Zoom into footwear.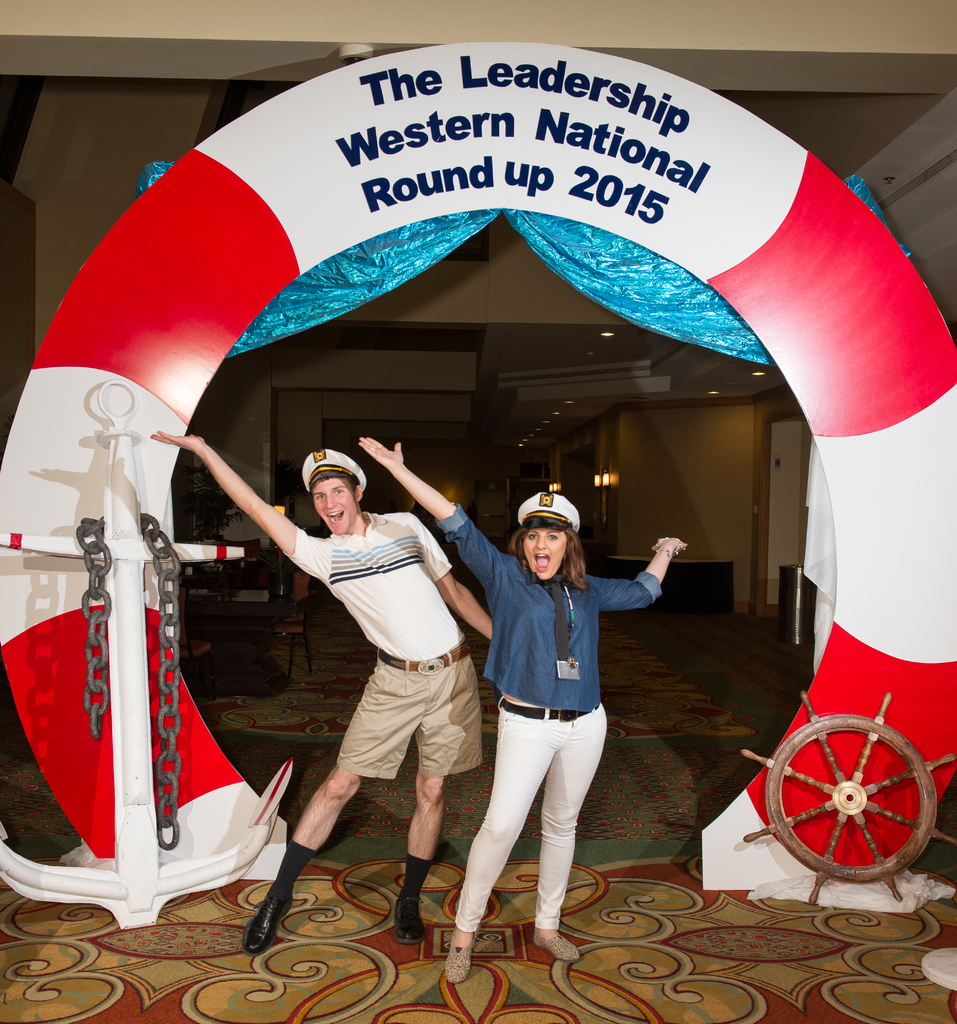
Zoom target: 239, 886, 298, 961.
